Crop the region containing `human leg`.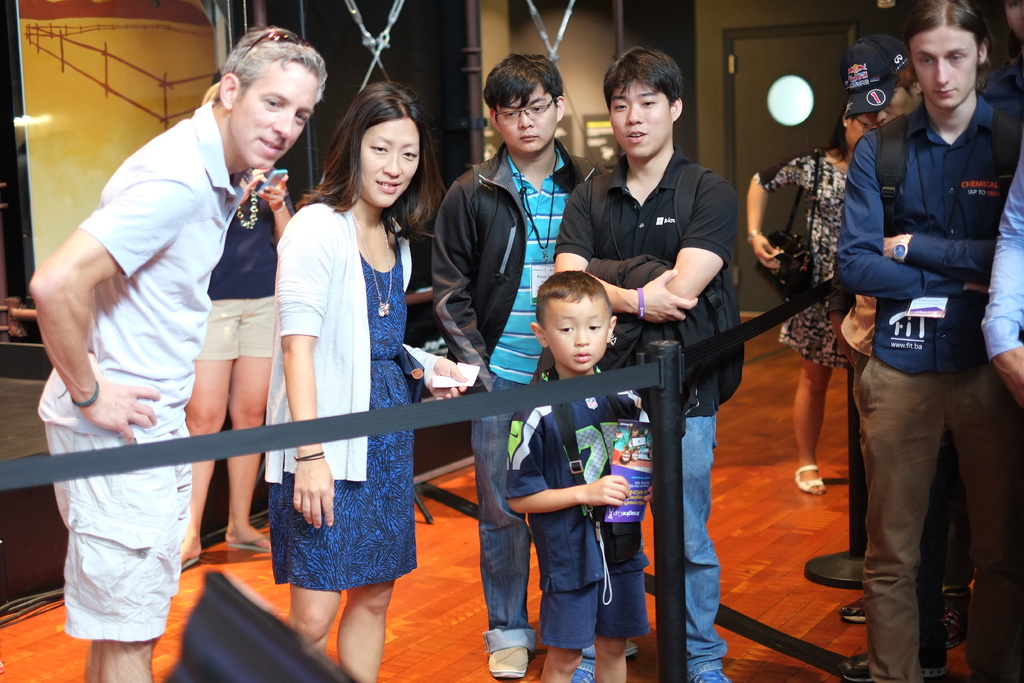
Crop region: select_region(474, 379, 525, 680).
